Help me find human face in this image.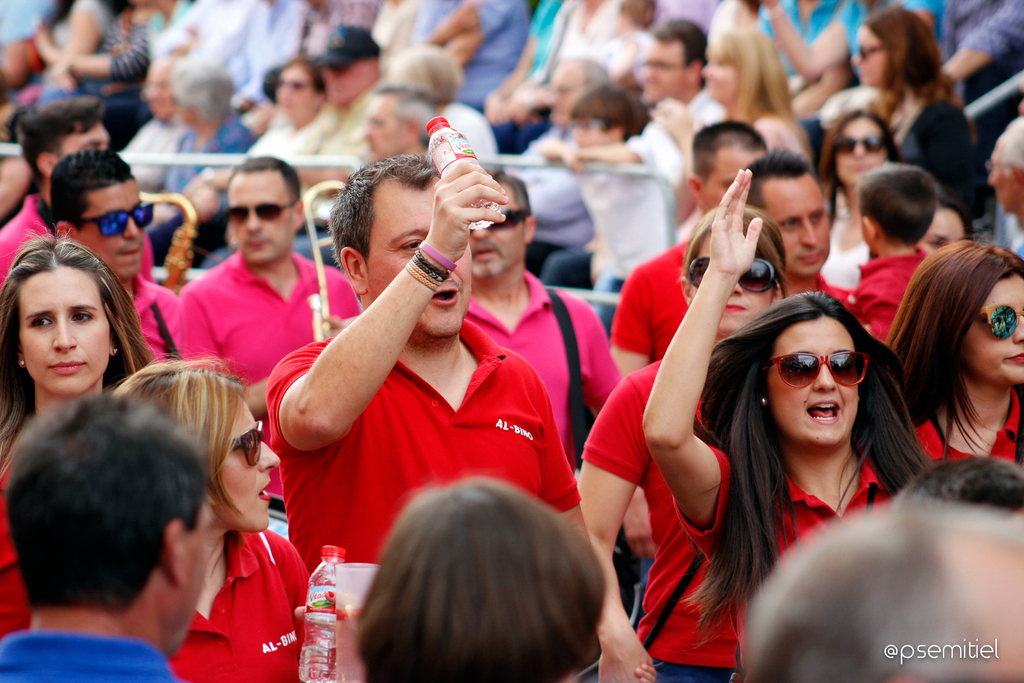
Found it: 18 285 107 393.
